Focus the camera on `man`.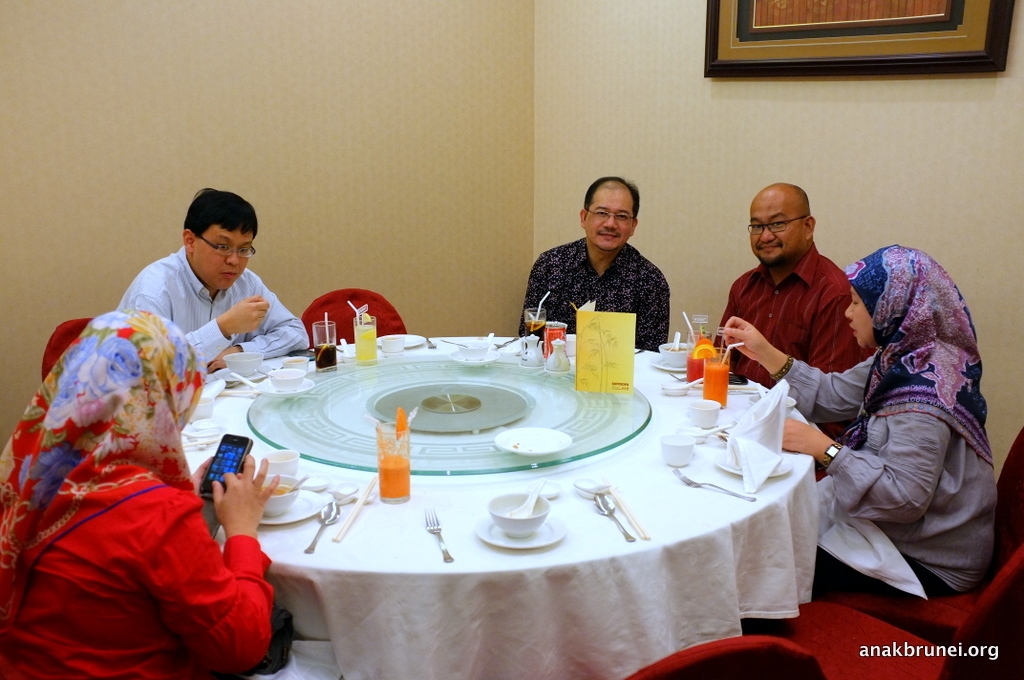
Focus region: Rect(518, 175, 671, 350).
